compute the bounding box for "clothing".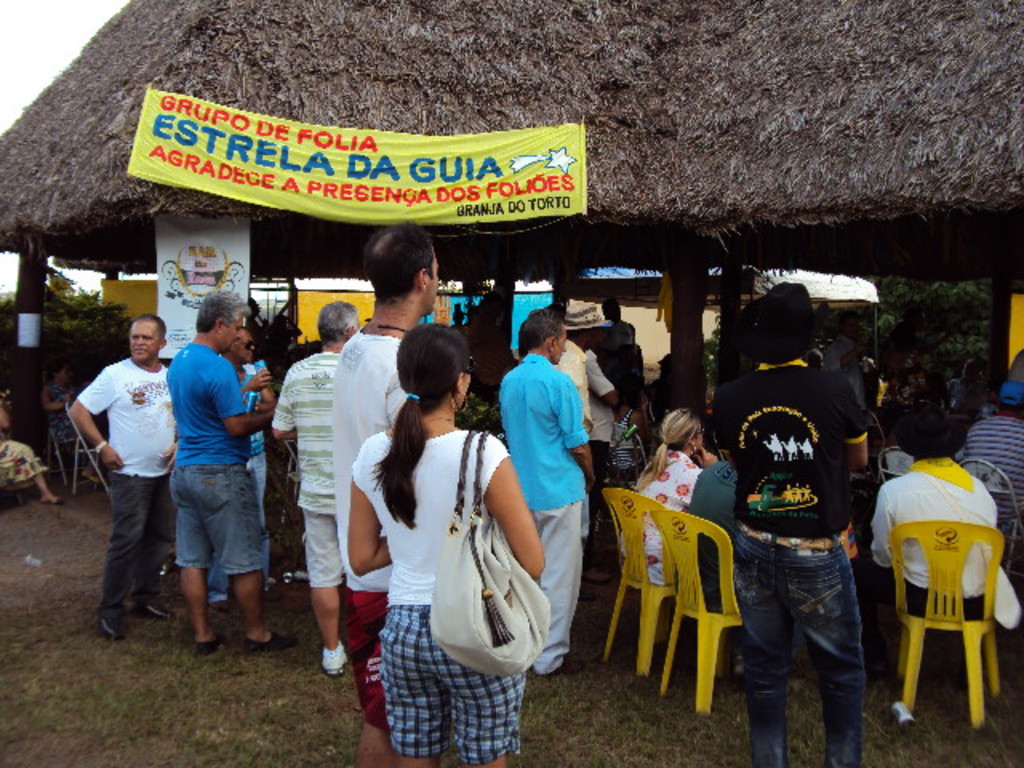
<bbox>736, 526, 861, 766</bbox>.
